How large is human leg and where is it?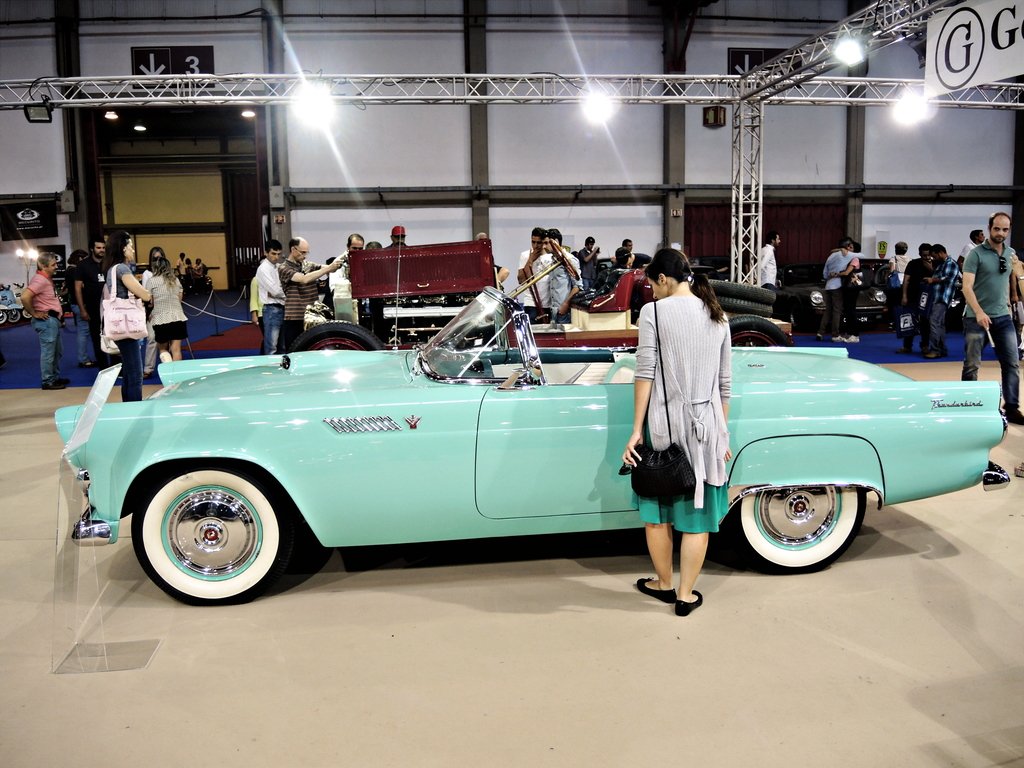
Bounding box: bbox=(677, 410, 715, 612).
